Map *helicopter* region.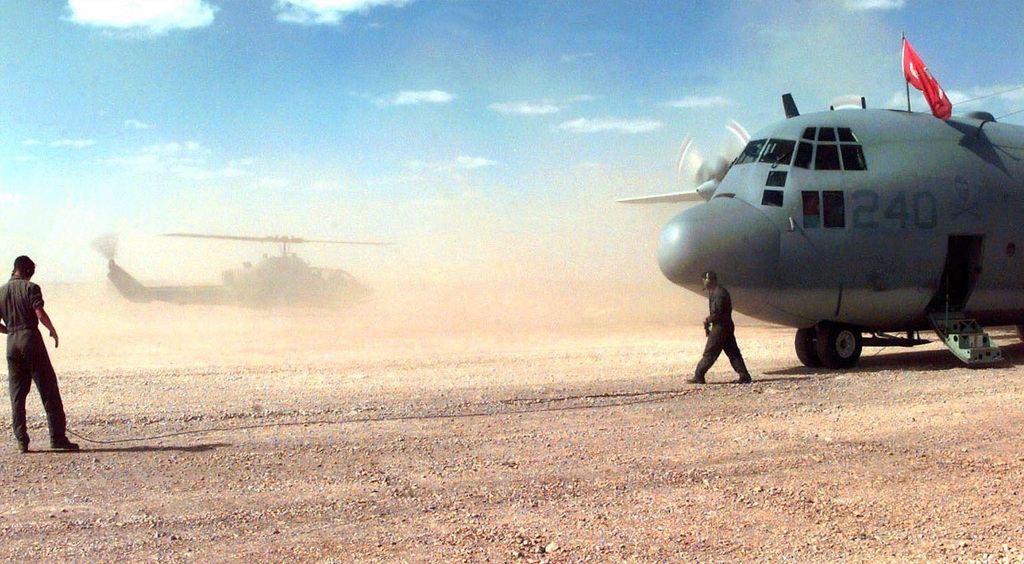
Mapped to box=[94, 227, 396, 314].
